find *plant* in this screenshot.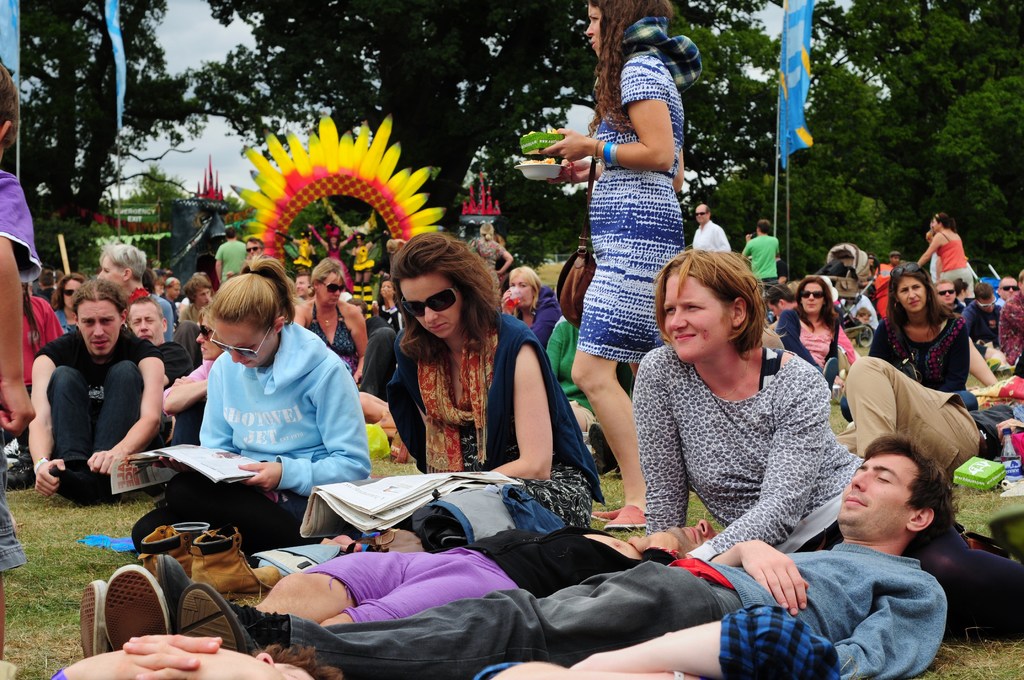
The bounding box for *plant* is box=[967, 372, 988, 389].
